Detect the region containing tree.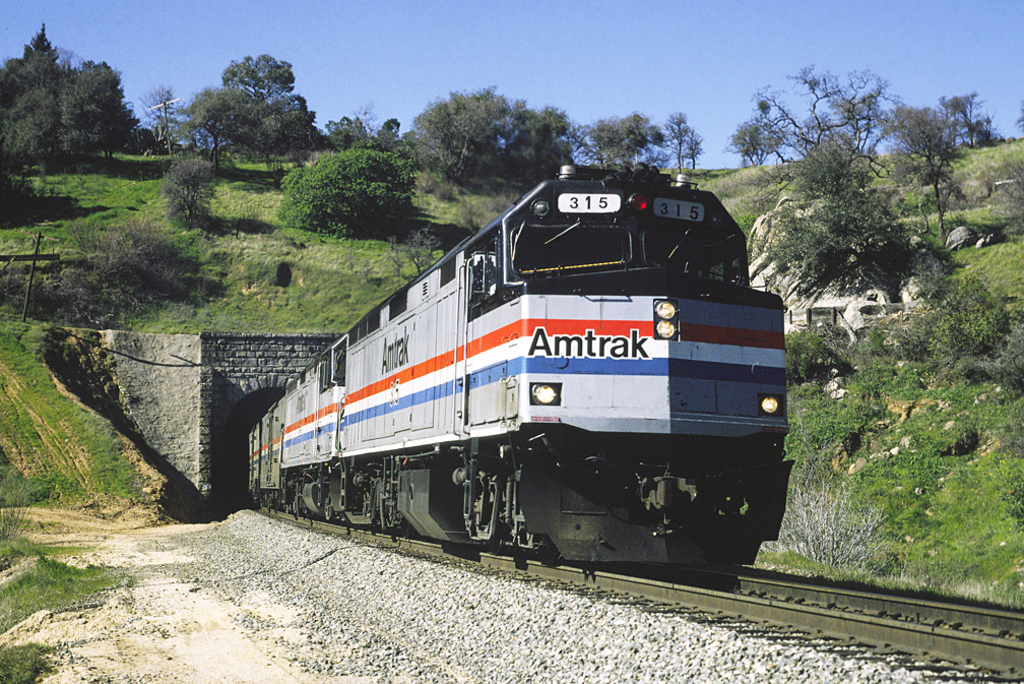
BBox(647, 126, 718, 180).
